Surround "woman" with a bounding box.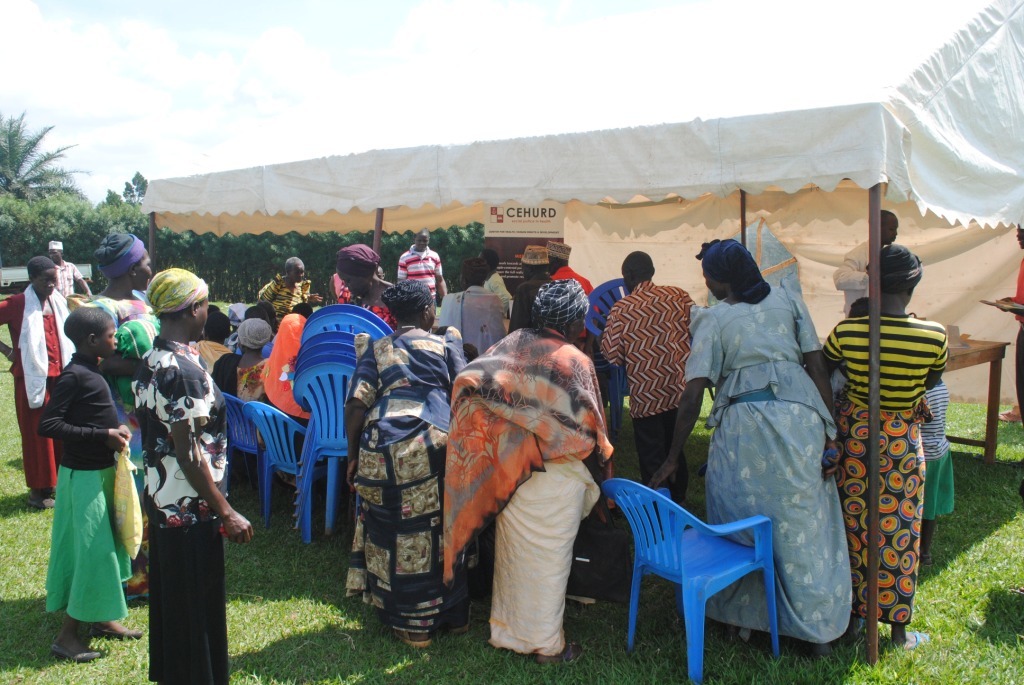
box=[0, 256, 77, 510].
